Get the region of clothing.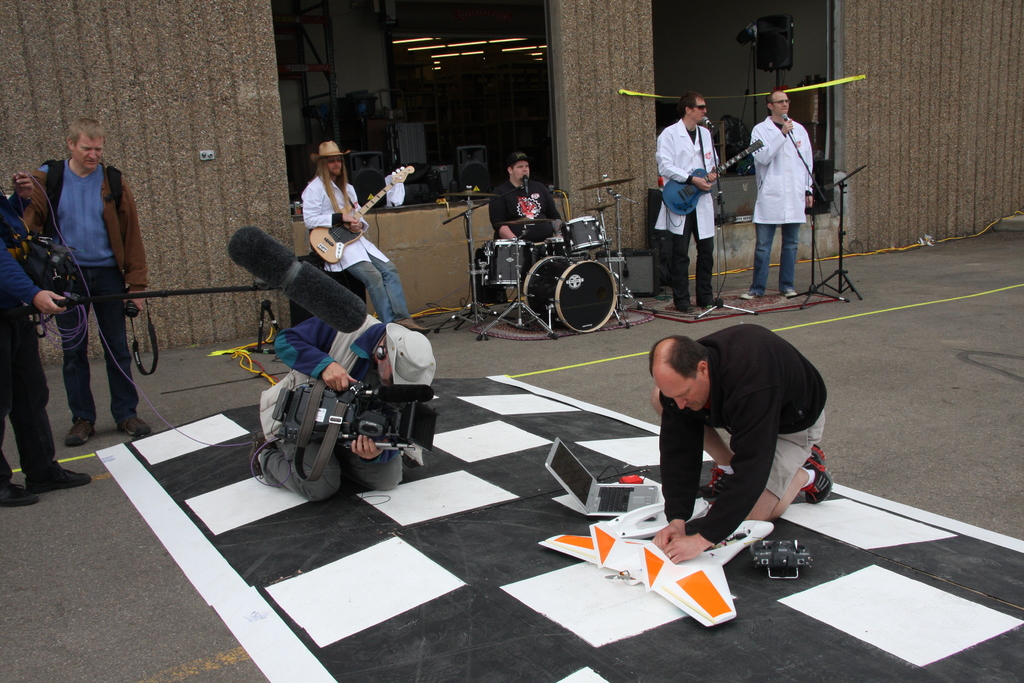
bbox(487, 179, 558, 267).
